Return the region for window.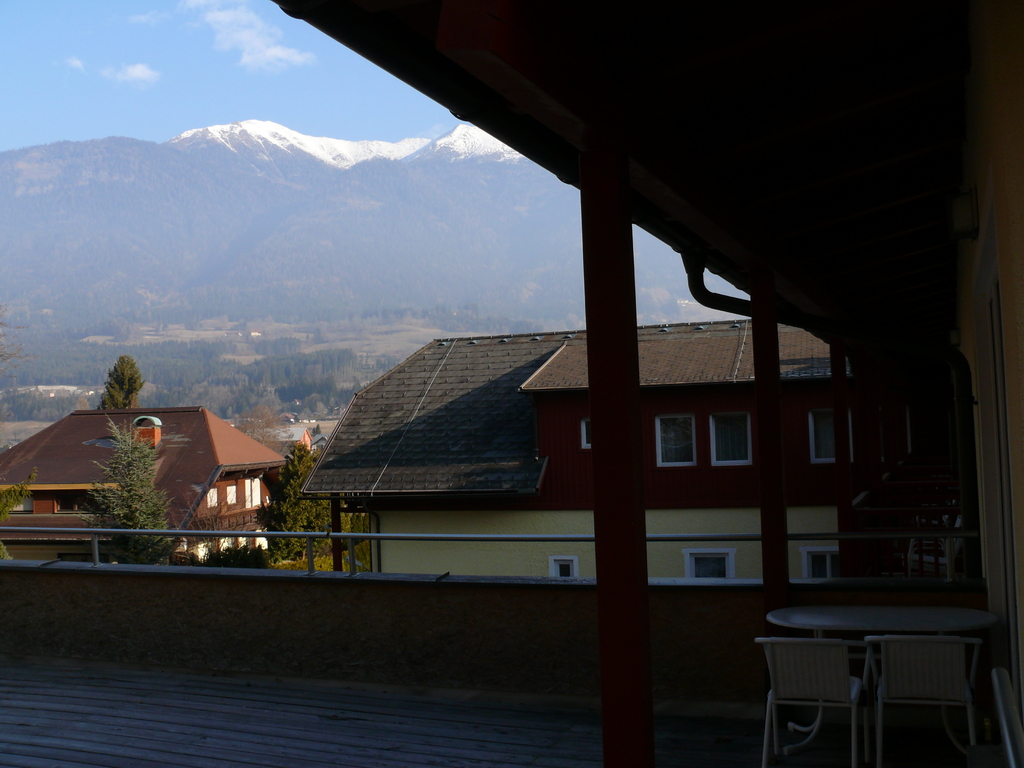
684 550 737 578.
